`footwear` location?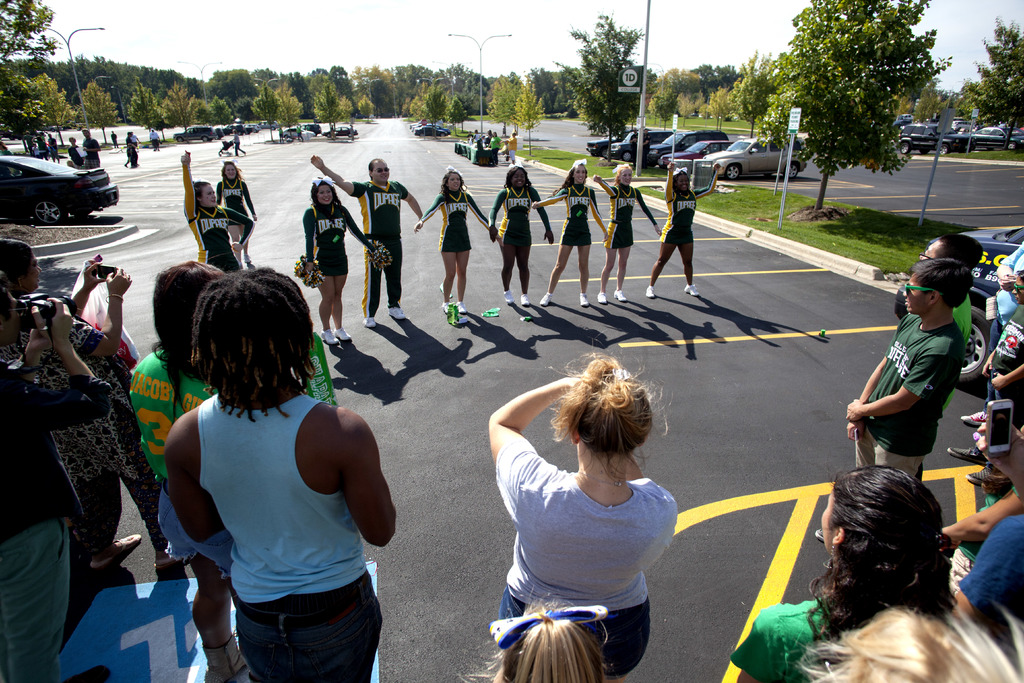
bbox=(361, 315, 381, 331)
